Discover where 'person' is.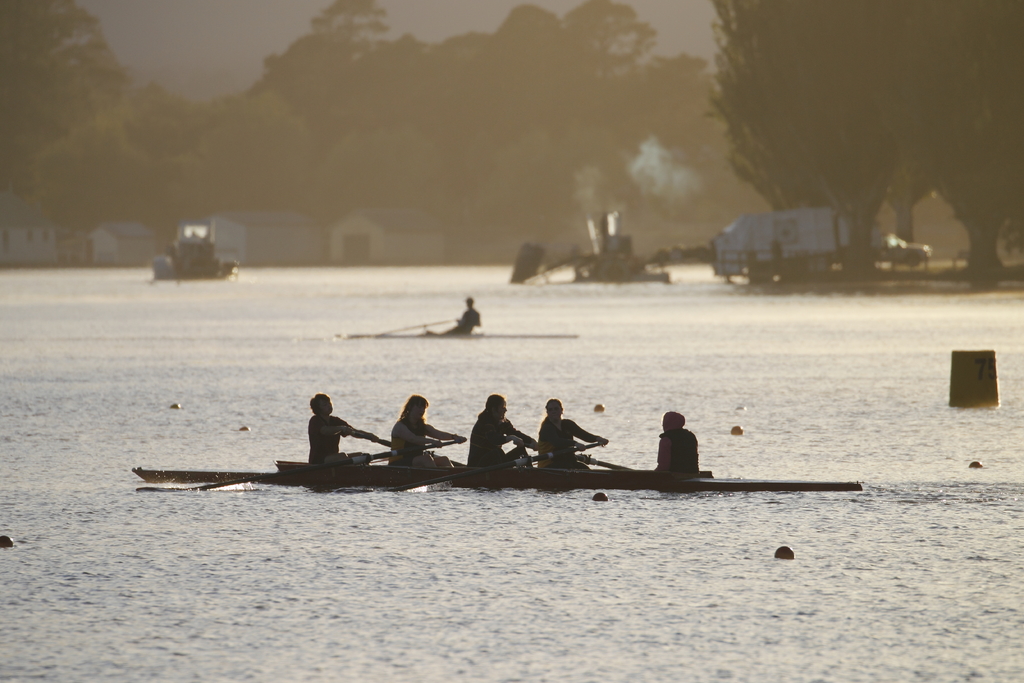
Discovered at bbox=(527, 395, 610, 474).
